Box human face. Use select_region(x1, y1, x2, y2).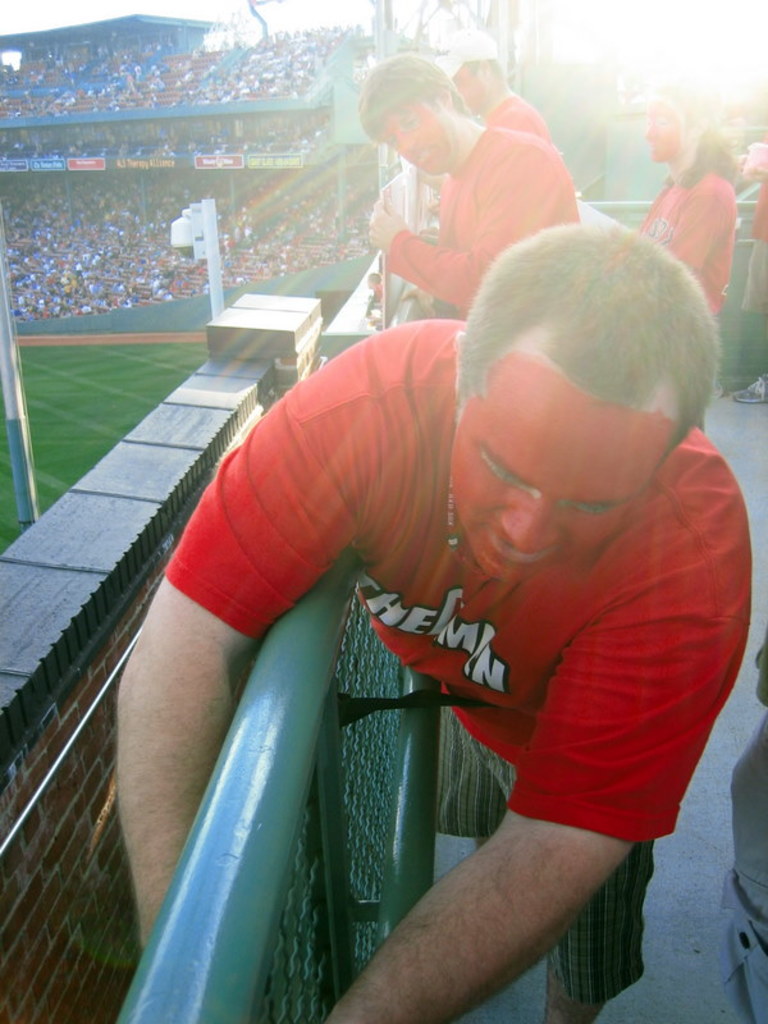
select_region(448, 64, 480, 116).
